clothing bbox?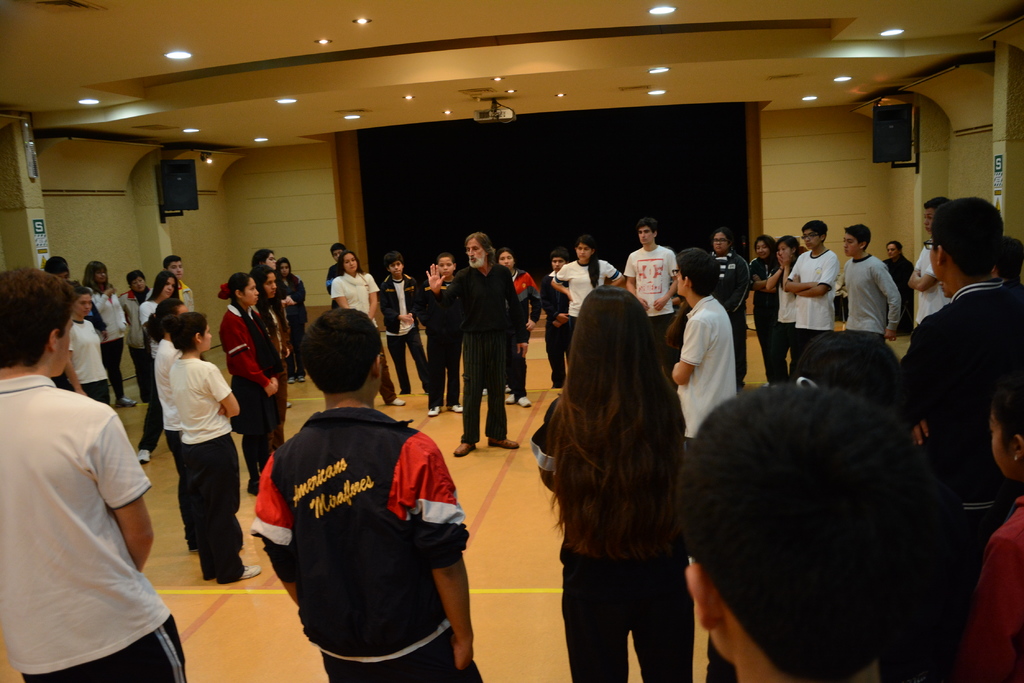
BBox(0, 373, 191, 681)
